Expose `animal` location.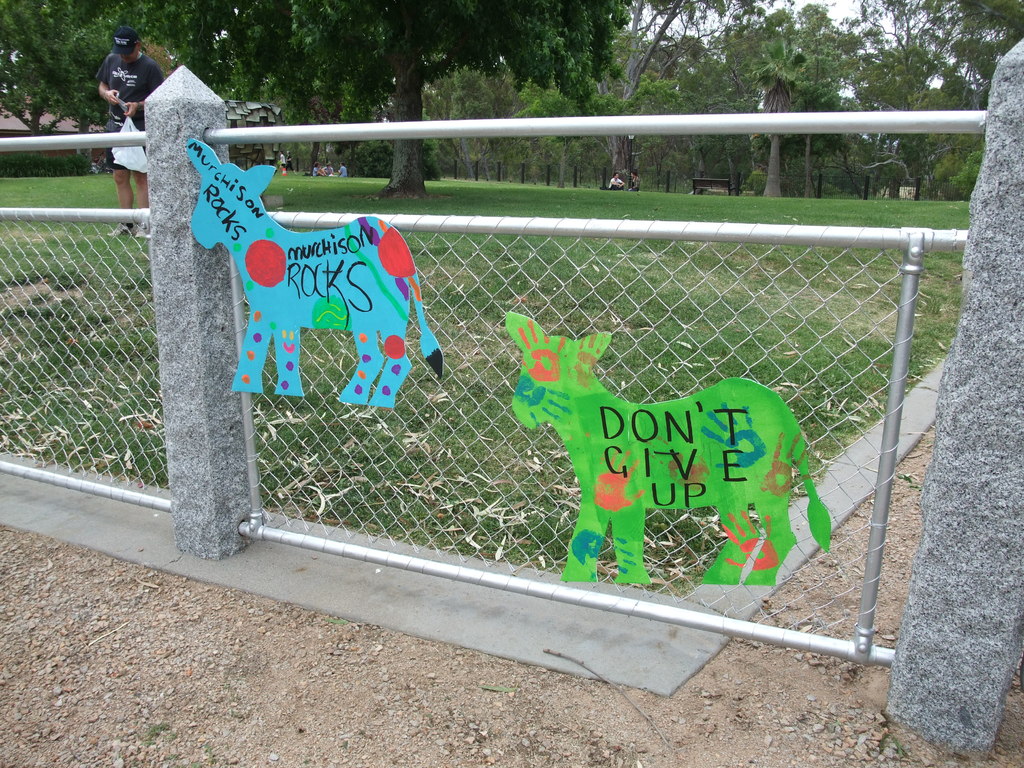
Exposed at [x1=188, y1=138, x2=445, y2=409].
